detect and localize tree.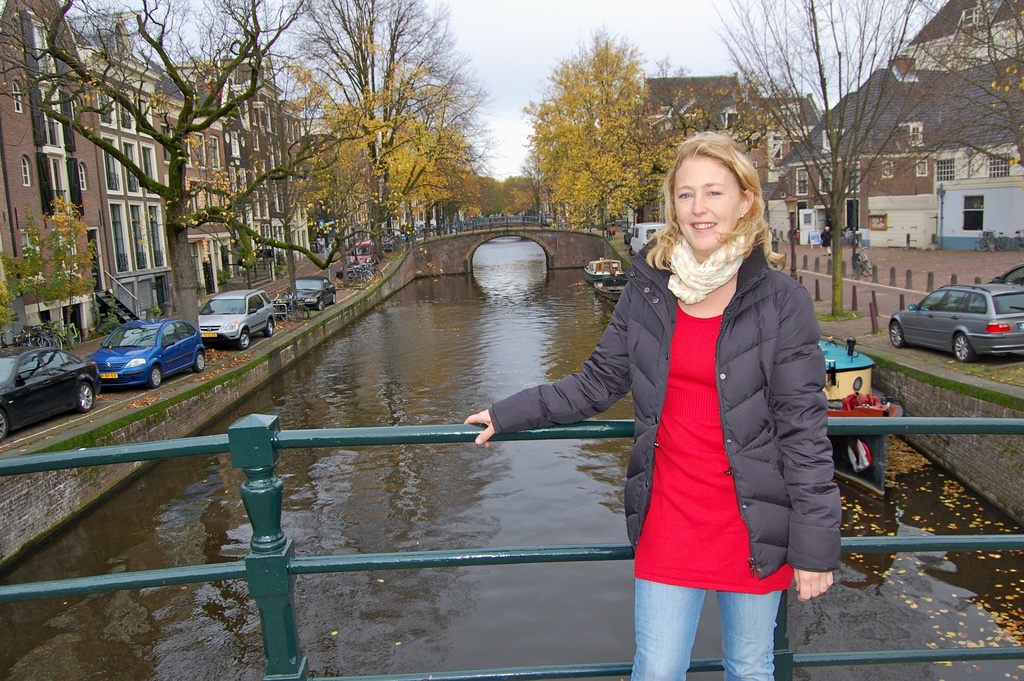
Localized at (522, 31, 682, 220).
